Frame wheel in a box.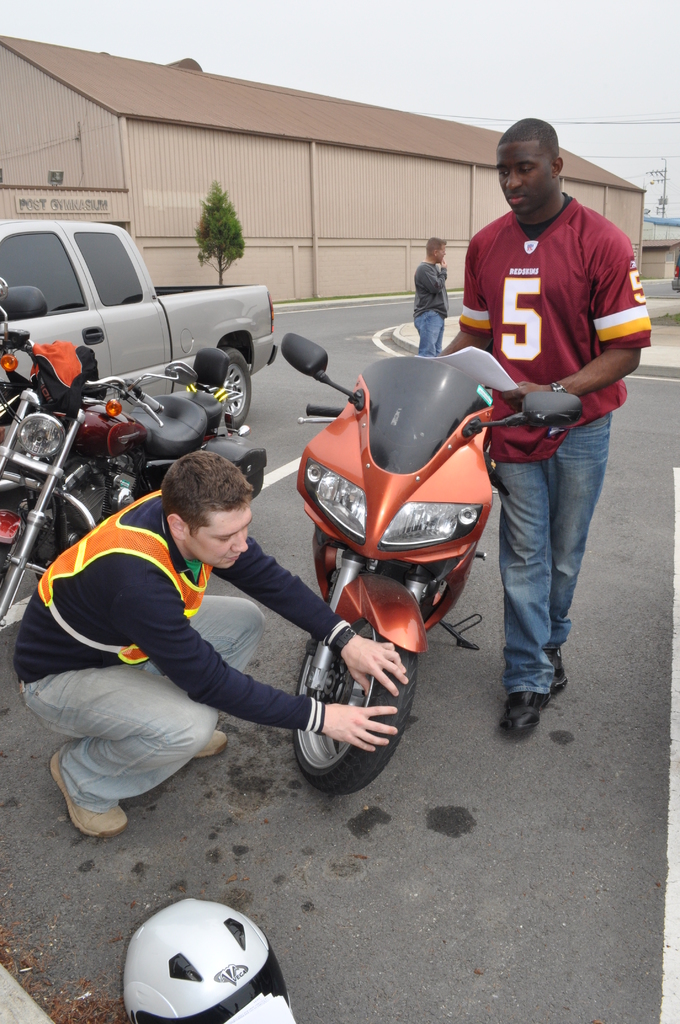
0,543,22,608.
